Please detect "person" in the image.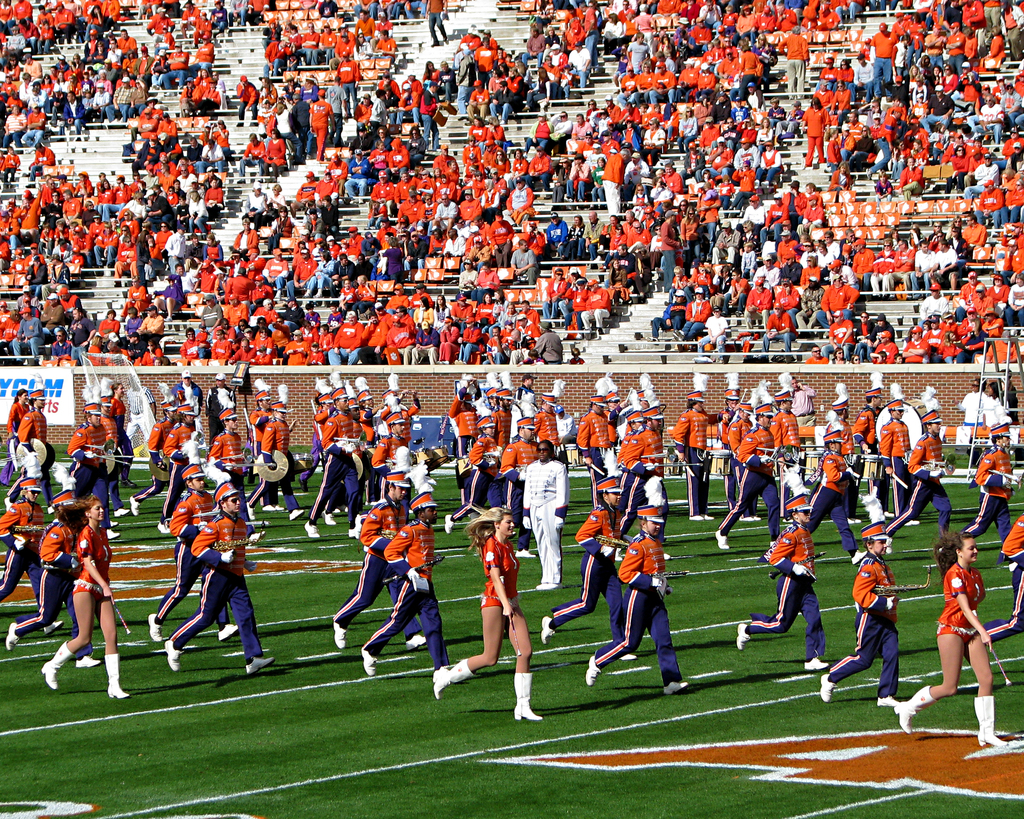
(x1=885, y1=412, x2=915, y2=530).
